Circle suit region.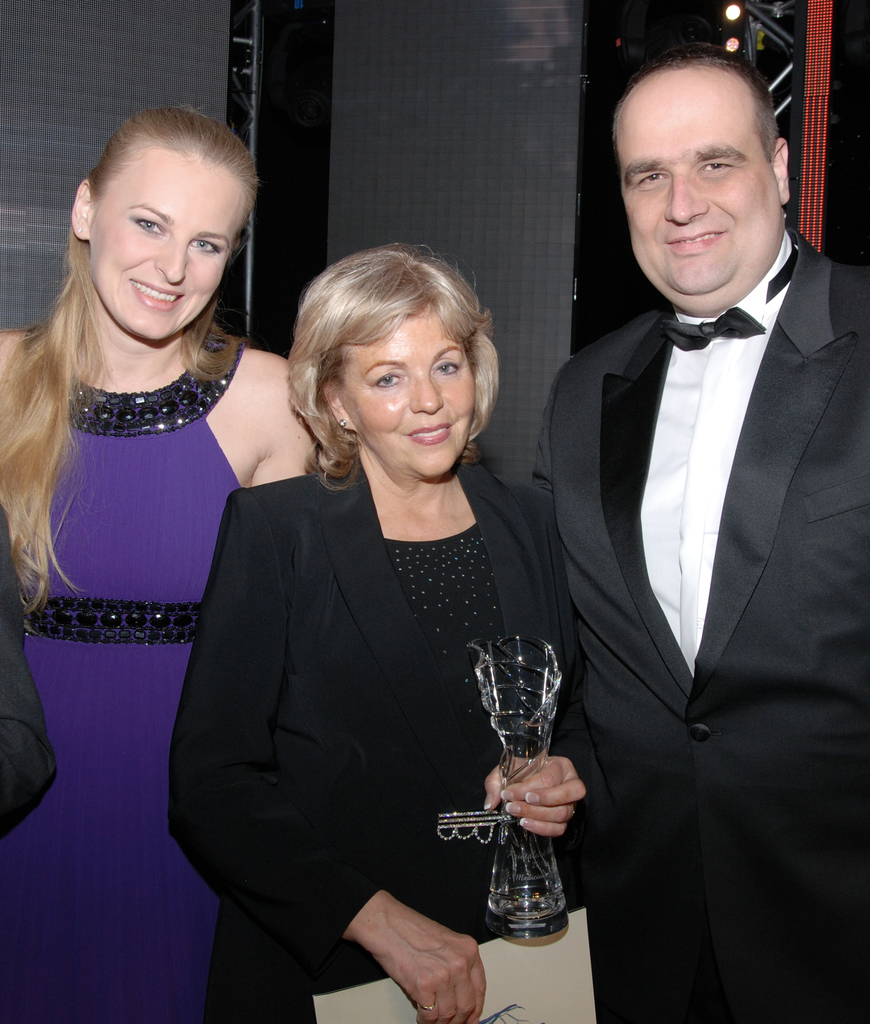
Region: [534, 228, 869, 1023].
